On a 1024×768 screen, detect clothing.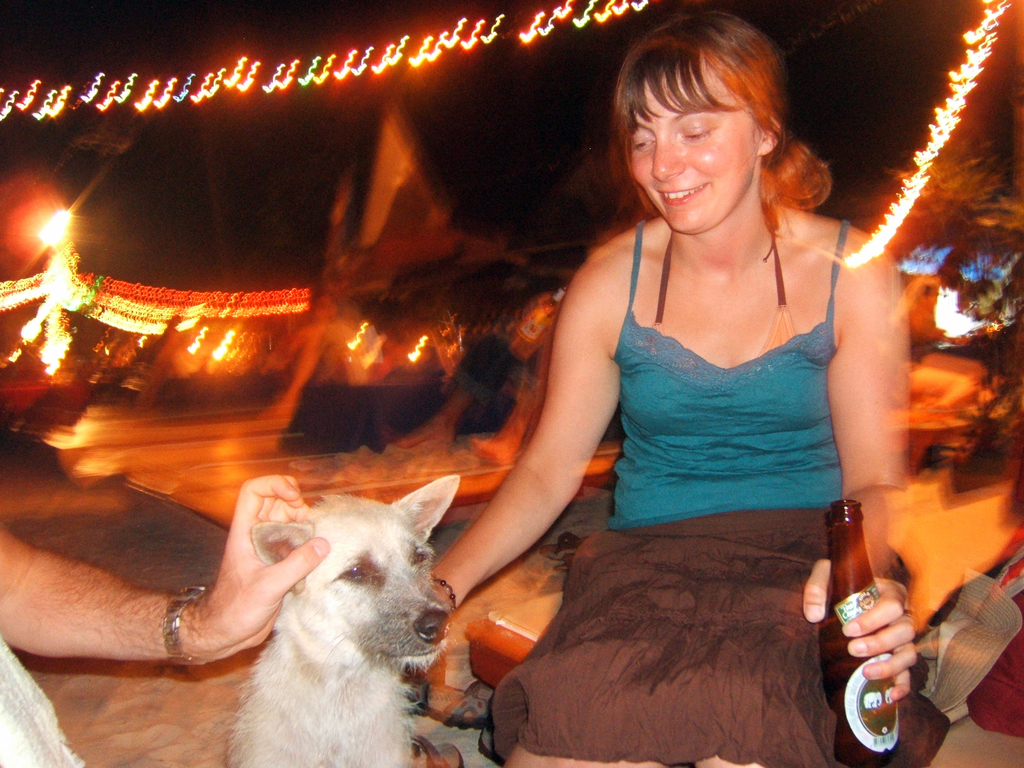
l=0, t=632, r=93, b=767.
